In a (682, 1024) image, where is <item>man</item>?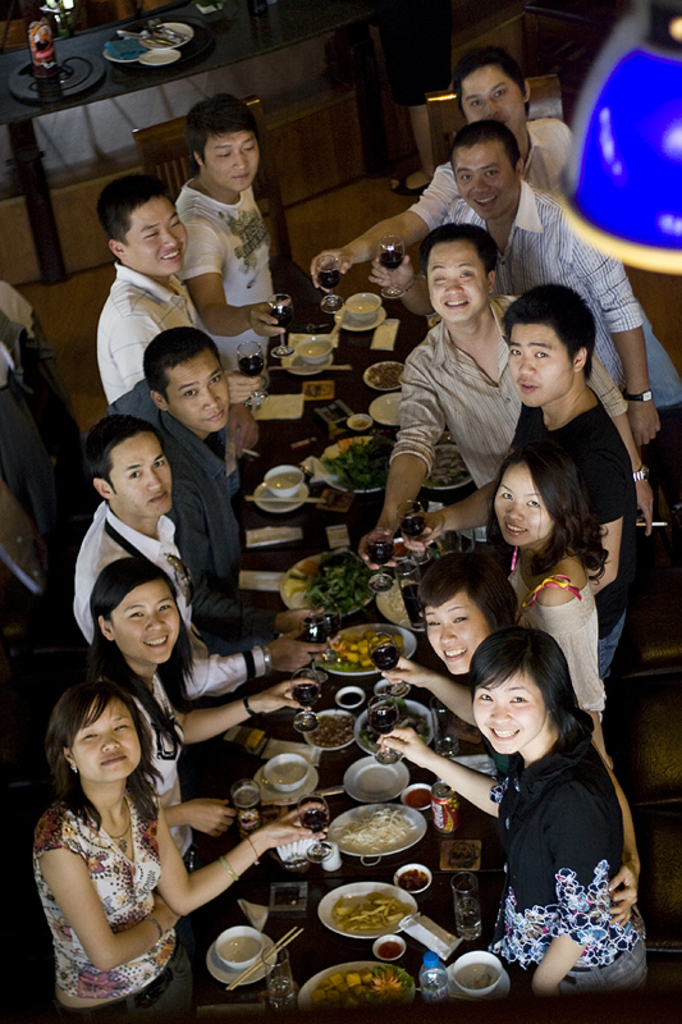
crop(311, 40, 577, 294).
